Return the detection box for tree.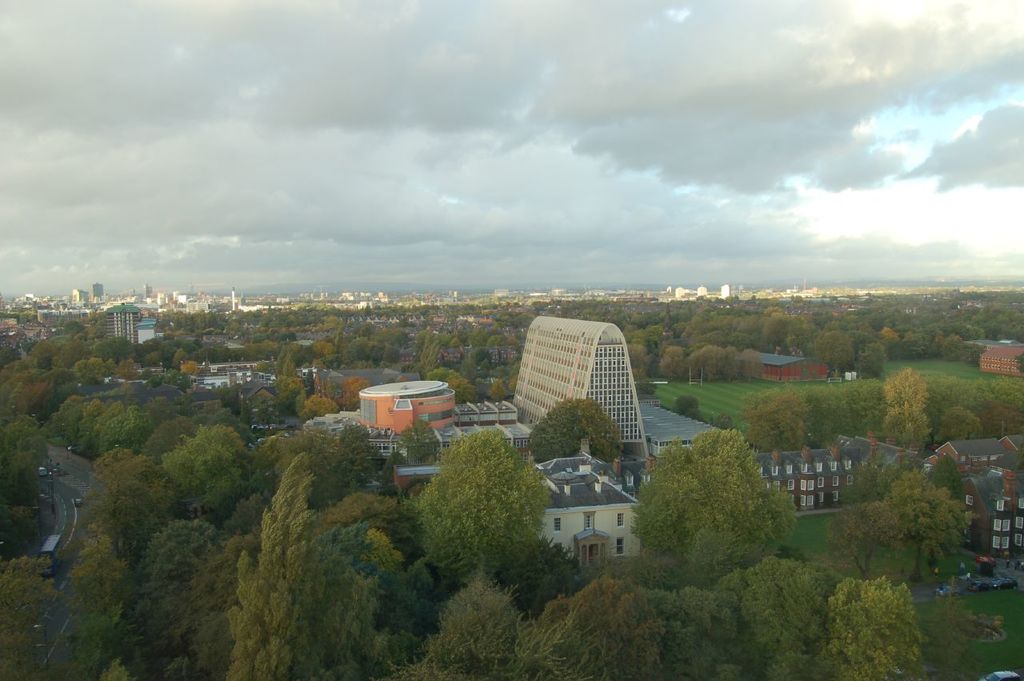
l=826, t=488, r=886, b=567.
